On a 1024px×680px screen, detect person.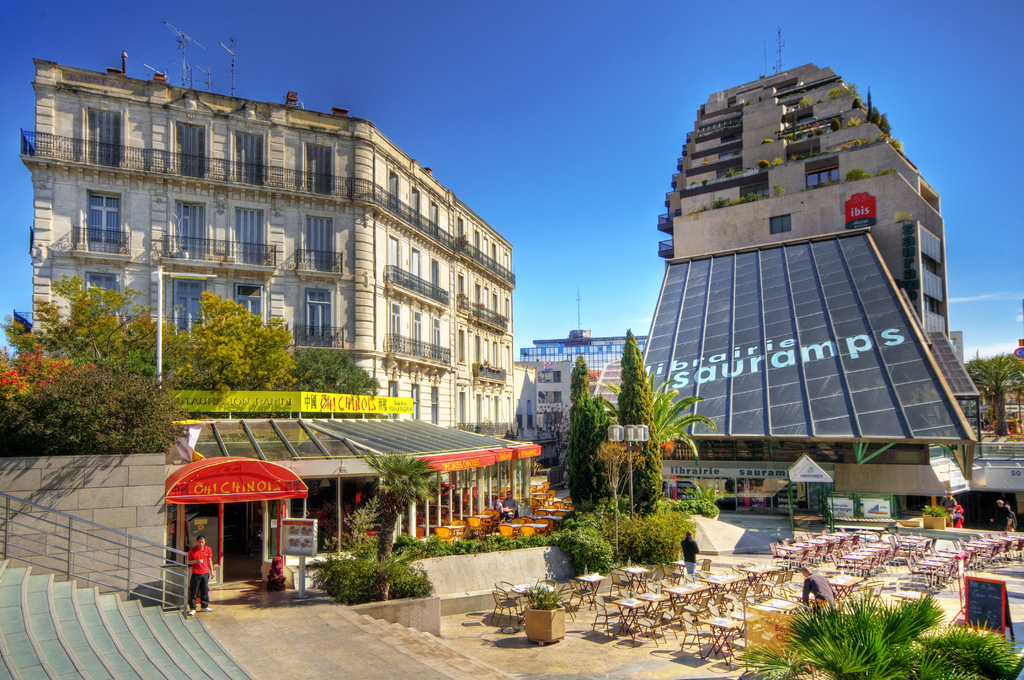
[x1=938, y1=490, x2=954, y2=526].
